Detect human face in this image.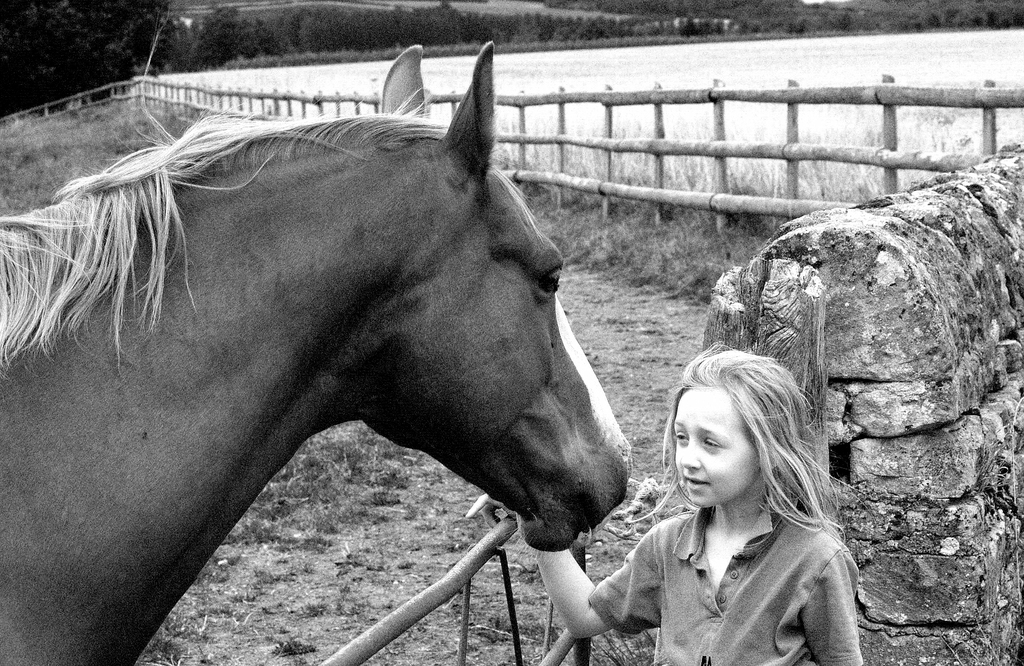
Detection: (x1=674, y1=388, x2=760, y2=509).
